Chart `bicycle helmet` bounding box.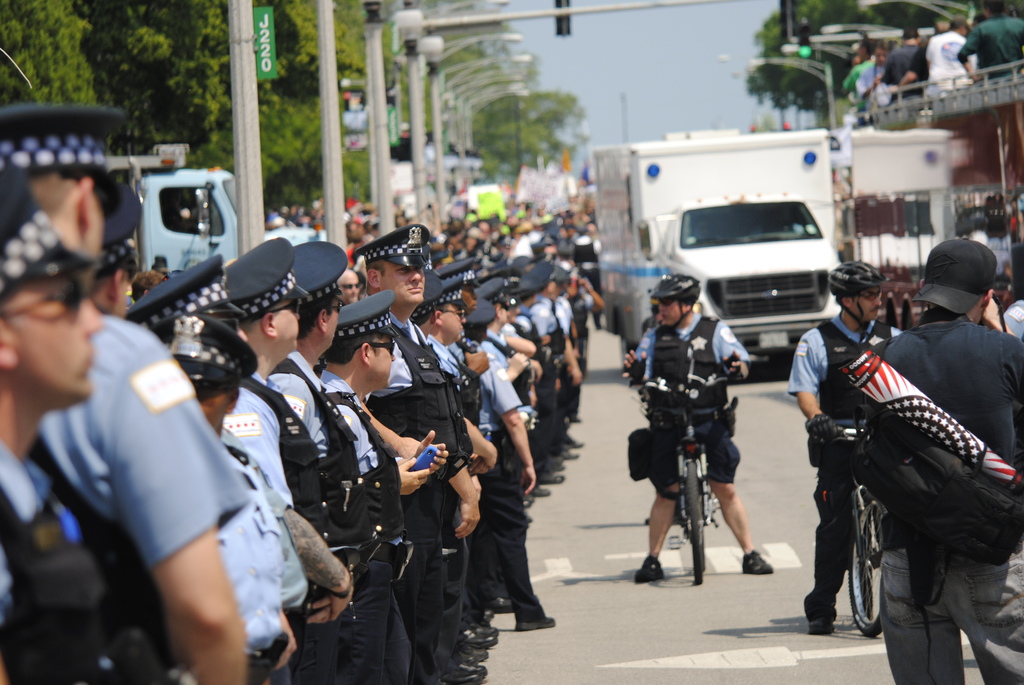
Charted: x1=826 y1=258 x2=892 y2=343.
